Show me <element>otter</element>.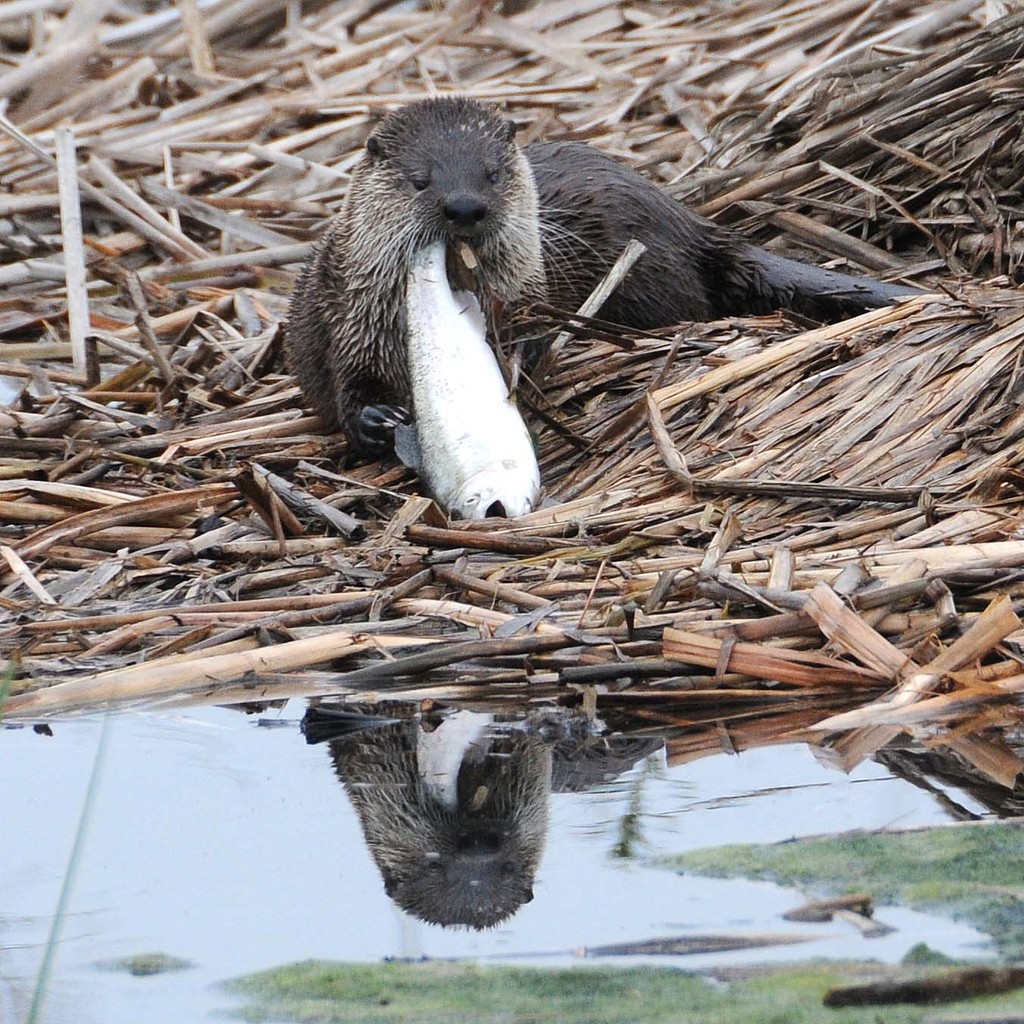
<element>otter</element> is here: <box>286,95,851,511</box>.
